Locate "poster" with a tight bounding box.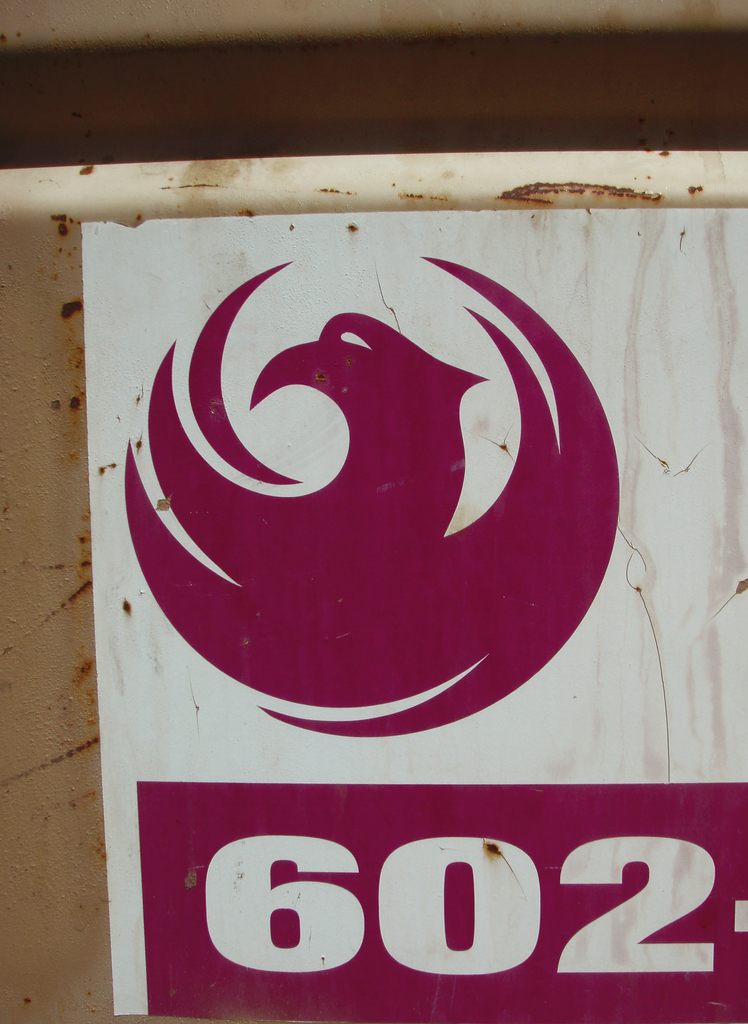
Rect(76, 195, 747, 1022).
